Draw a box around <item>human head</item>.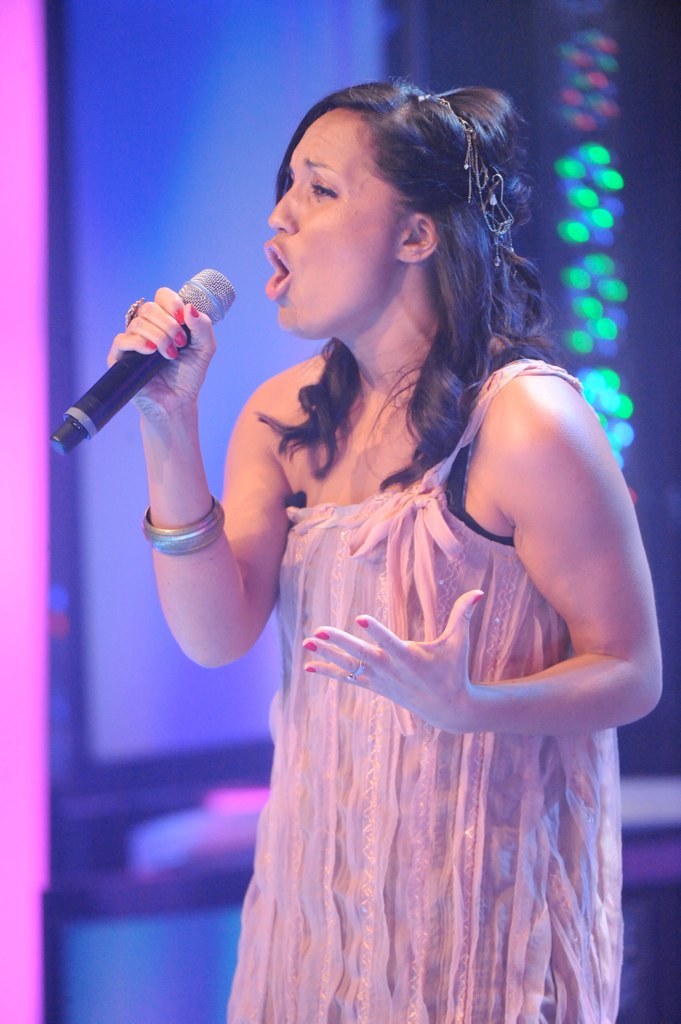
<region>257, 65, 522, 358</region>.
